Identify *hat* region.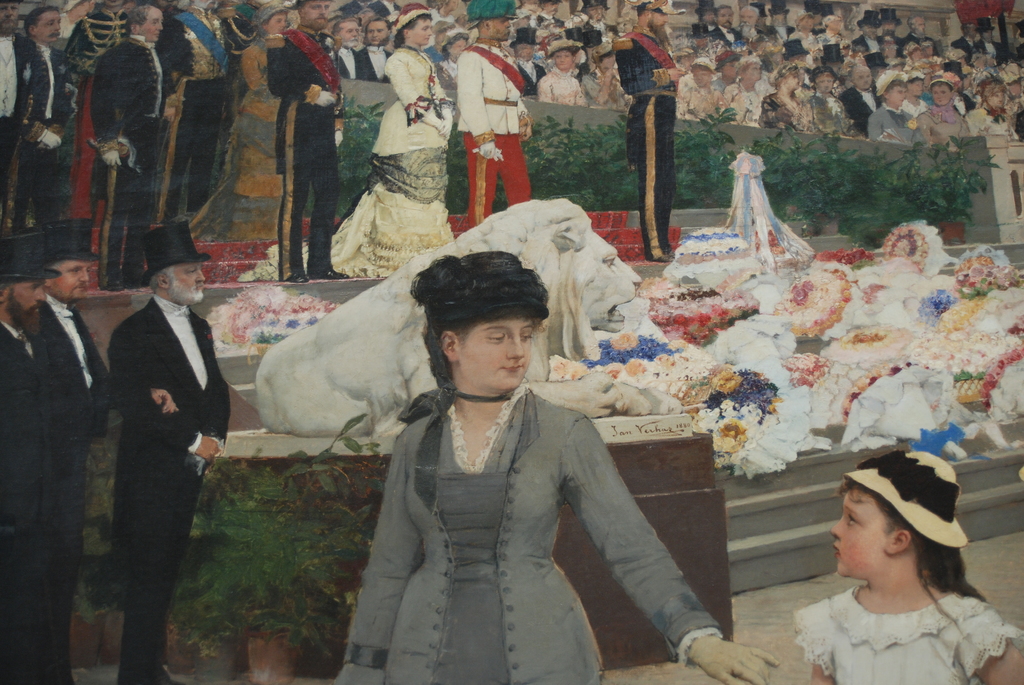
Region: 506, 29, 541, 47.
